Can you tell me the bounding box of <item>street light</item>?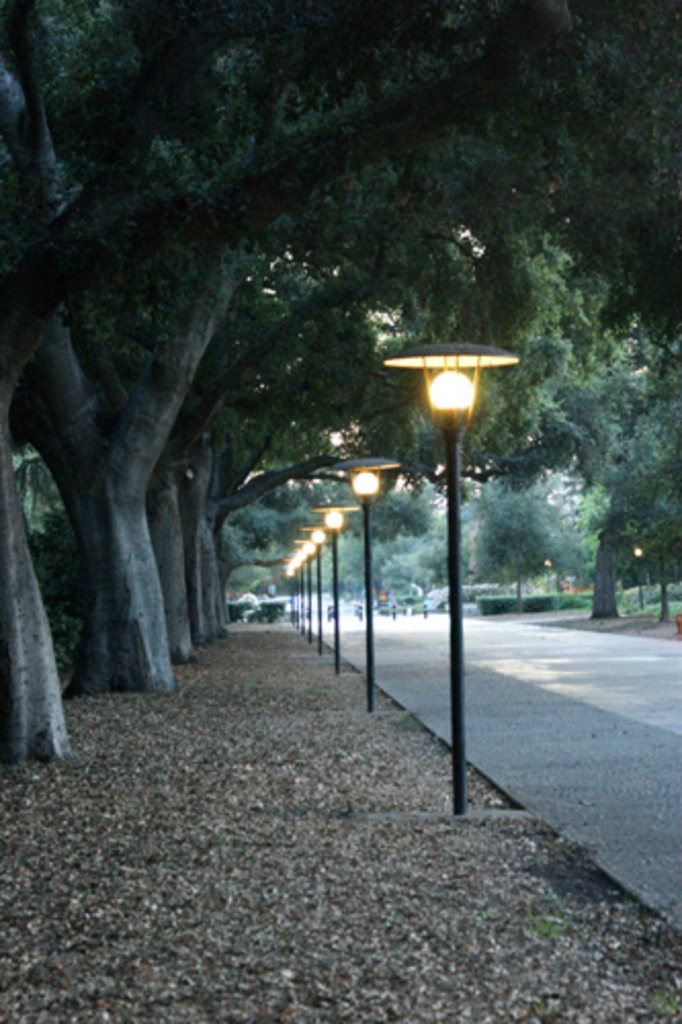
[373,301,520,844].
